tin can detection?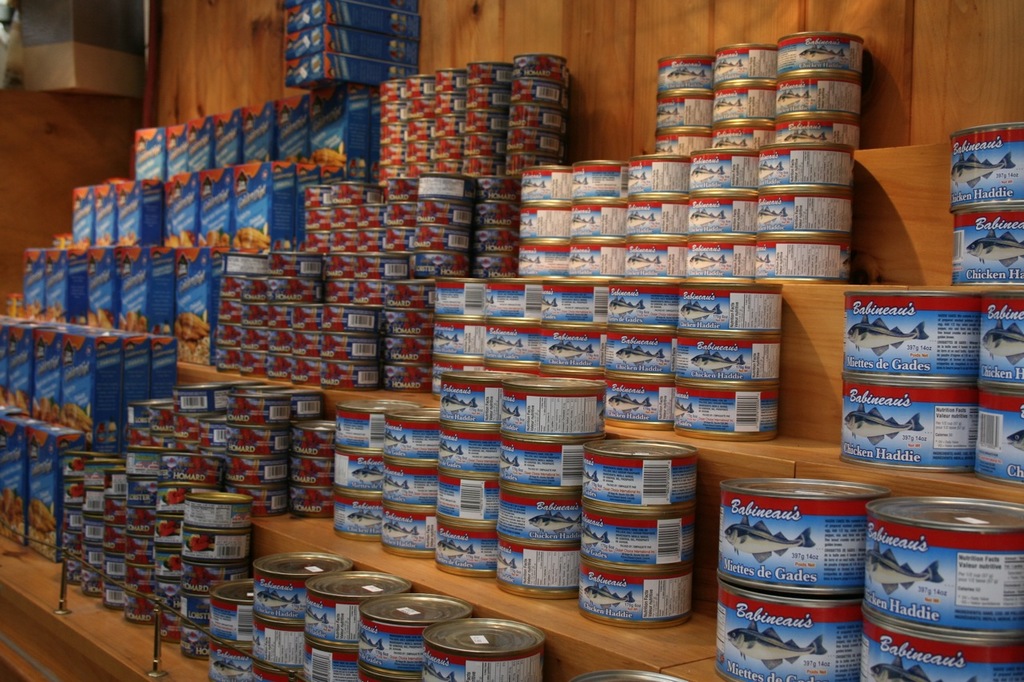
{"left": 438, "top": 367, "right": 503, "bottom": 432}
